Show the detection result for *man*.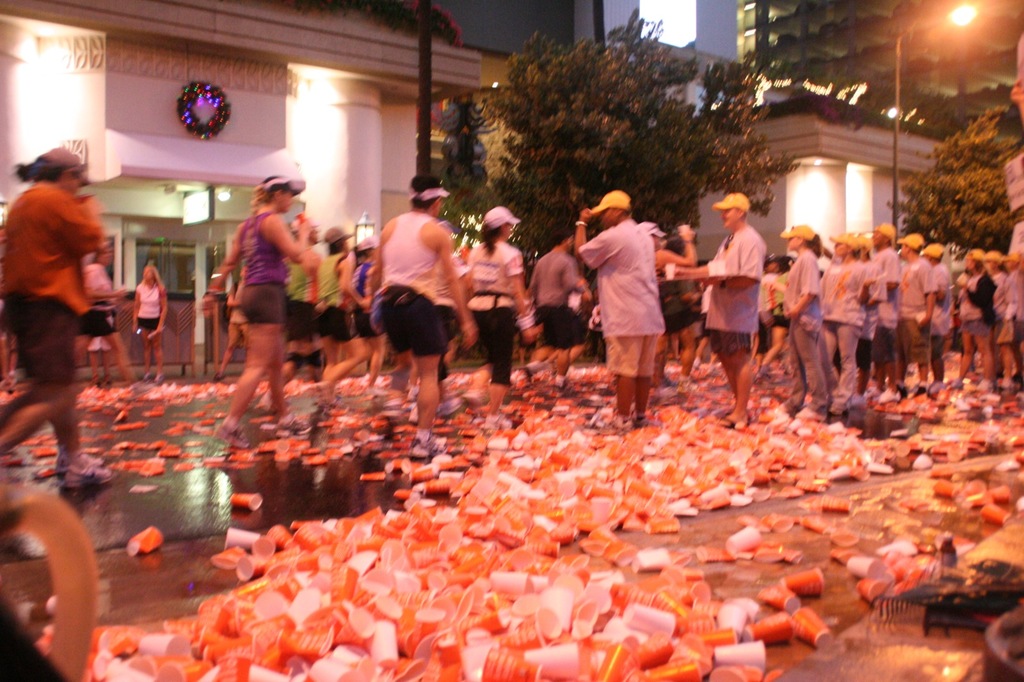
[left=661, top=189, right=769, bottom=434].
